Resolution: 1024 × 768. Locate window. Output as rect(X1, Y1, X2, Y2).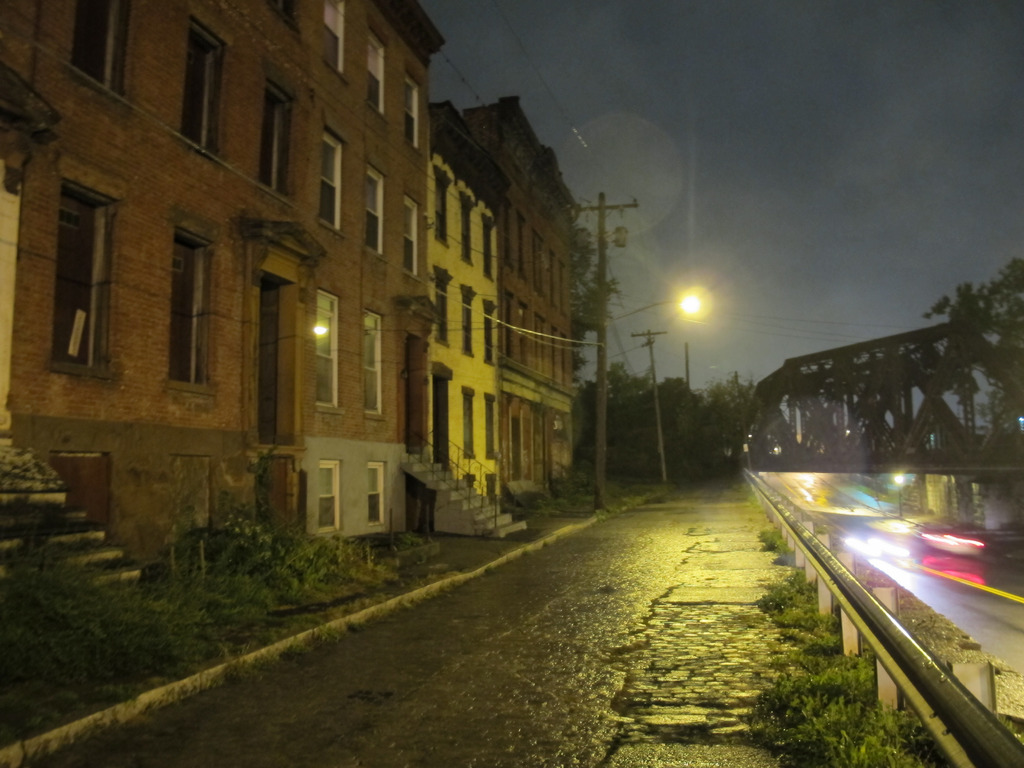
rect(59, 172, 111, 380).
